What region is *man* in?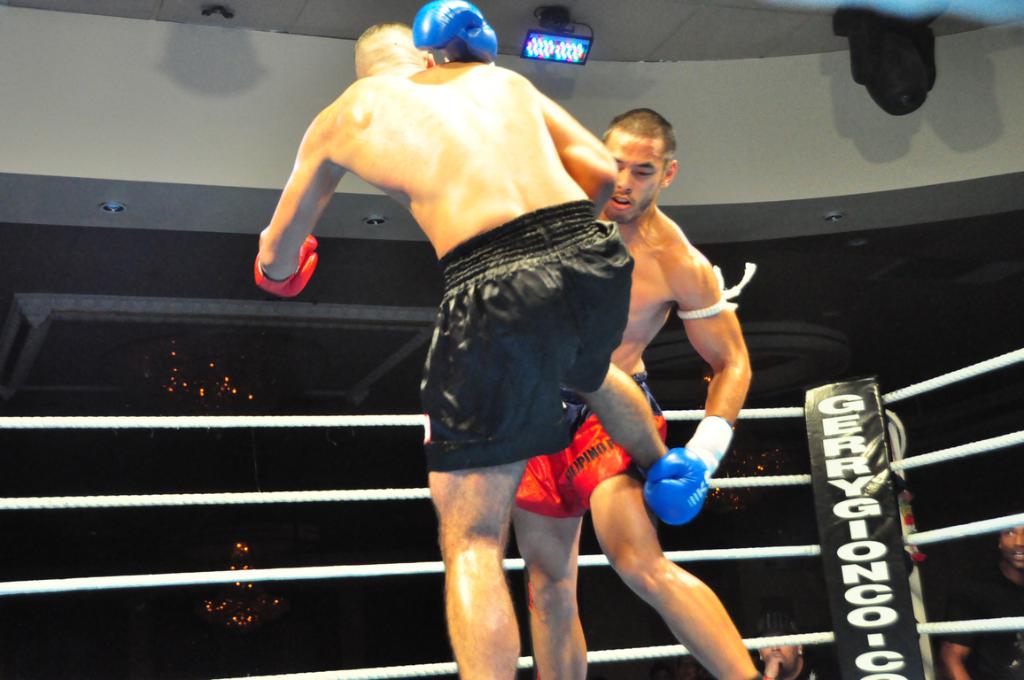
bbox=[764, 616, 818, 679].
